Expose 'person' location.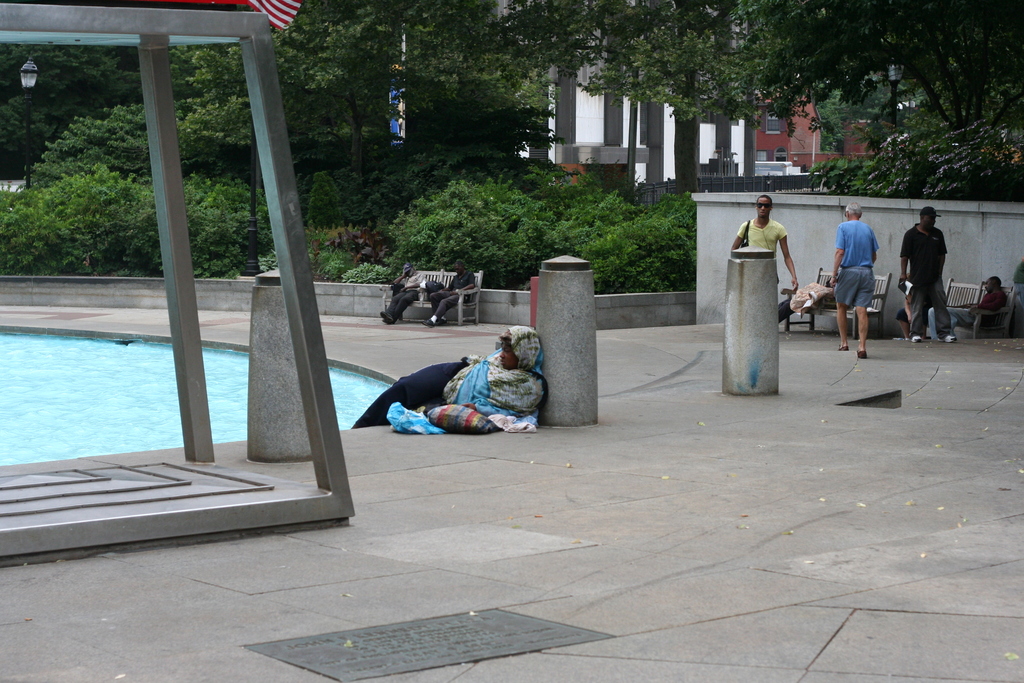
Exposed at x1=379, y1=261, x2=428, y2=327.
